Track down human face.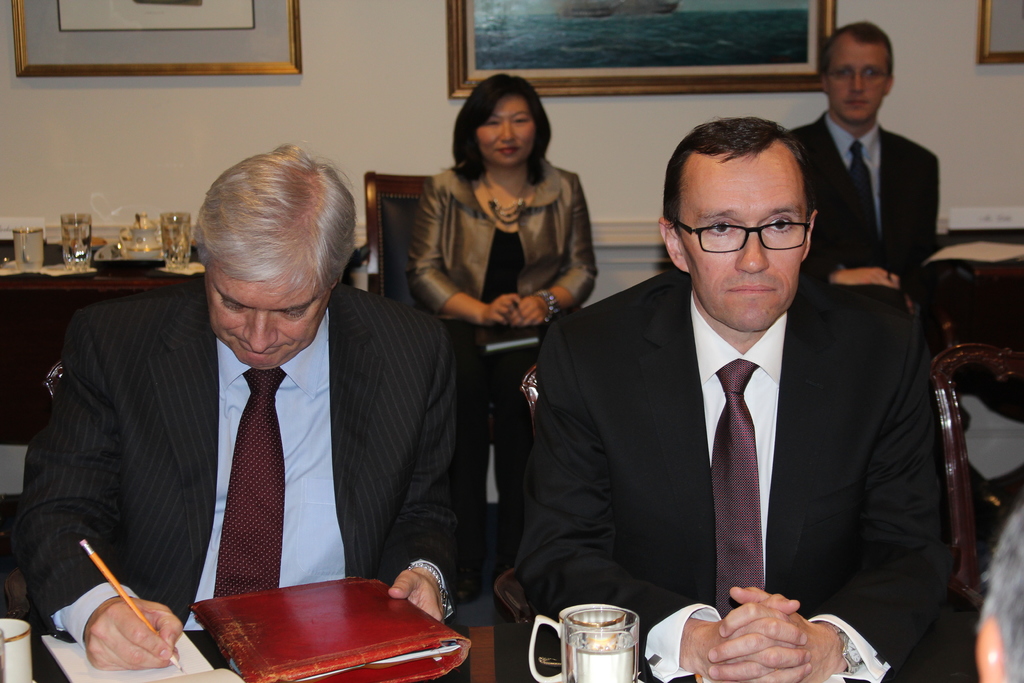
Tracked to detection(475, 95, 538, 163).
